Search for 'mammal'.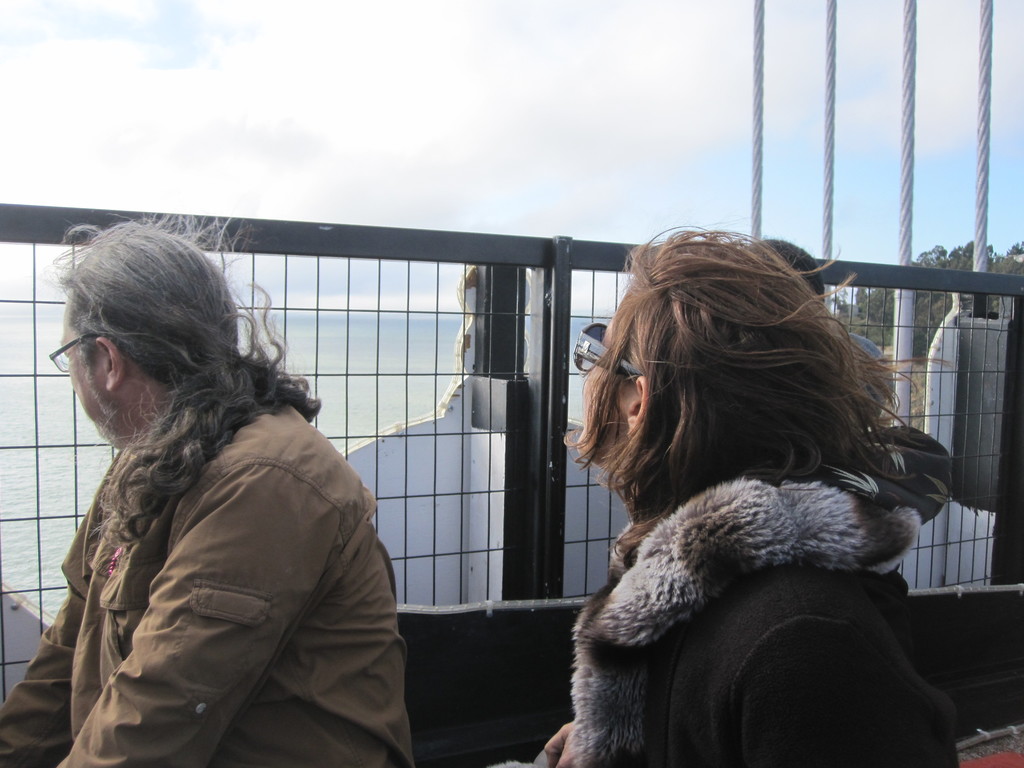
Found at rect(489, 217, 961, 767).
